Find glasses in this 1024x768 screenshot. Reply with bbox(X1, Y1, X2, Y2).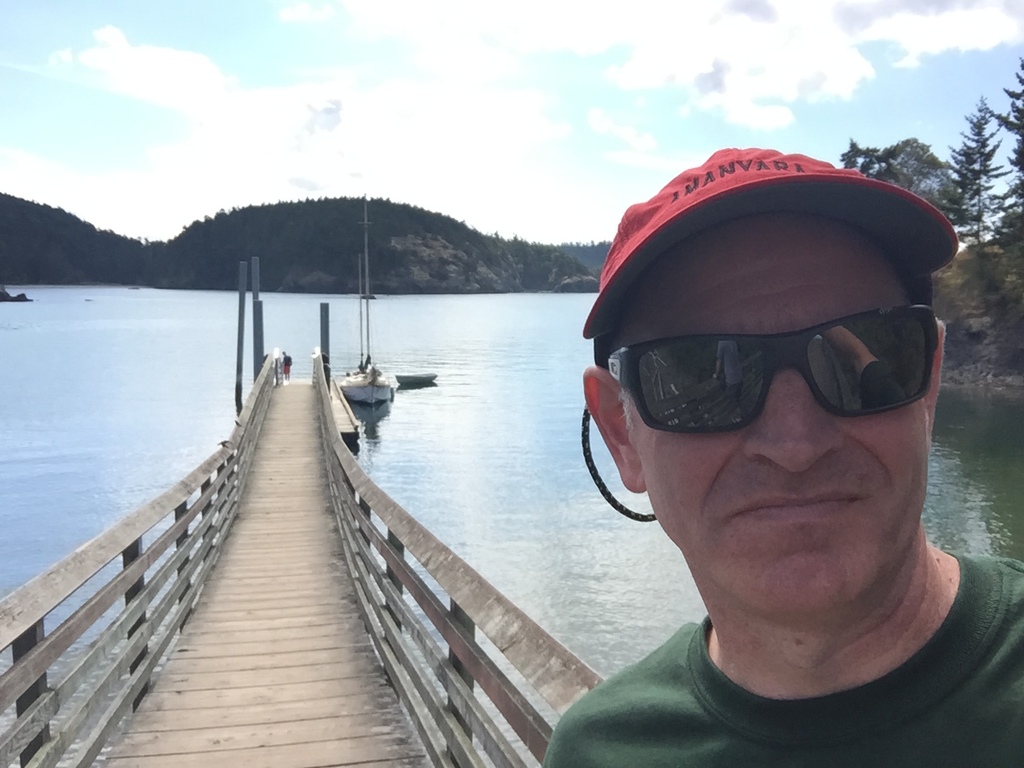
bbox(606, 302, 941, 437).
